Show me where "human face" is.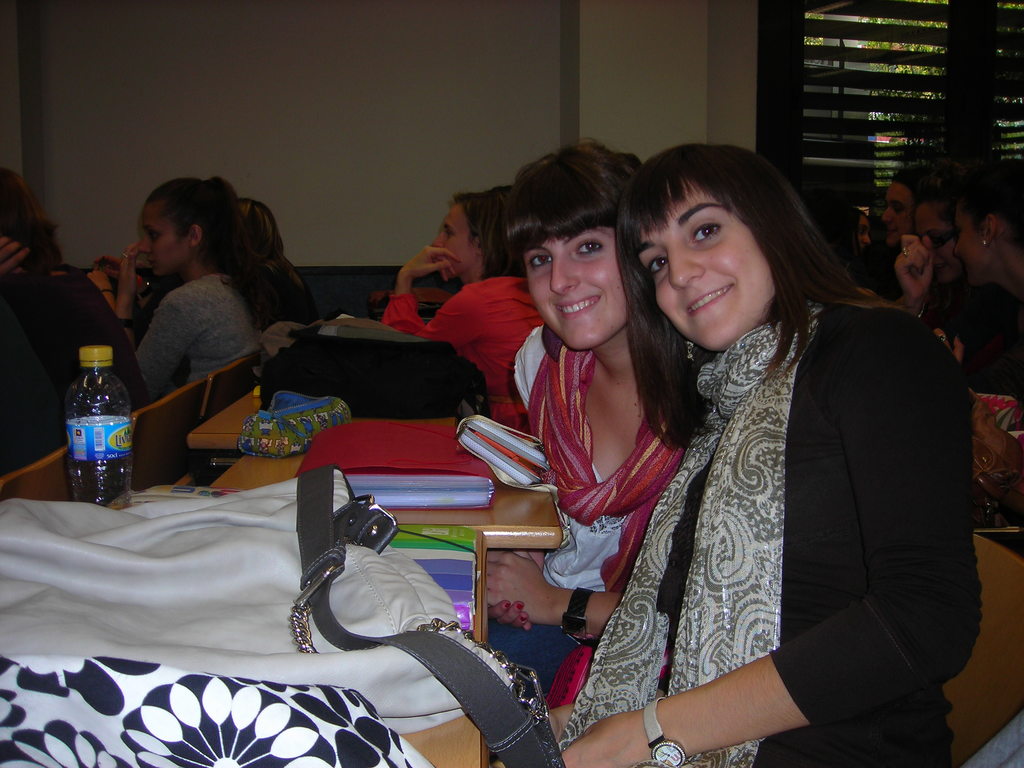
"human face" is at 524,228,628,352.
